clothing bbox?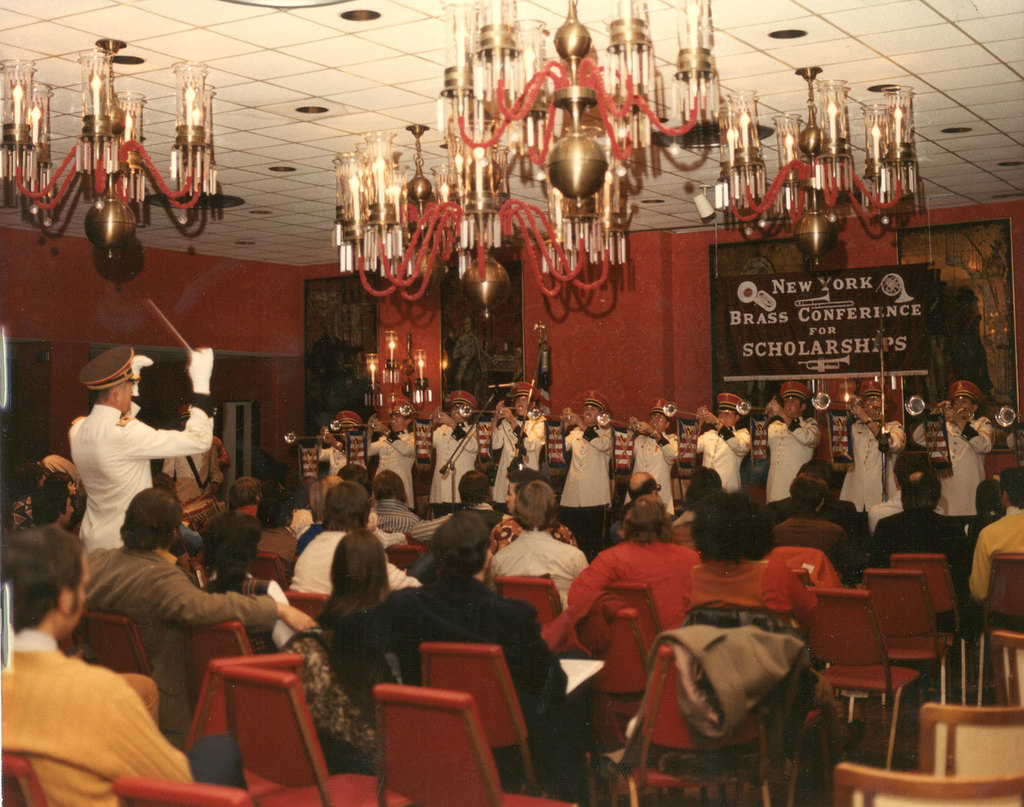
<bbox>913, 415, 980, 540</bbox>
